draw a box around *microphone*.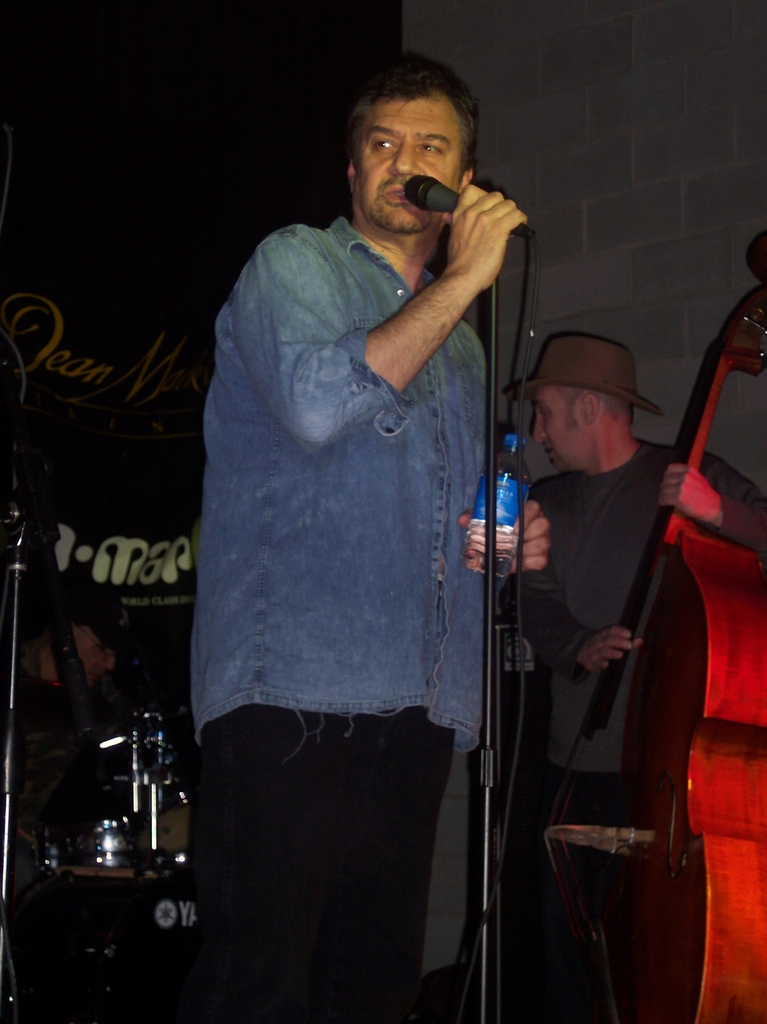
x1=408 y1=177 x2=537 y2=243.
